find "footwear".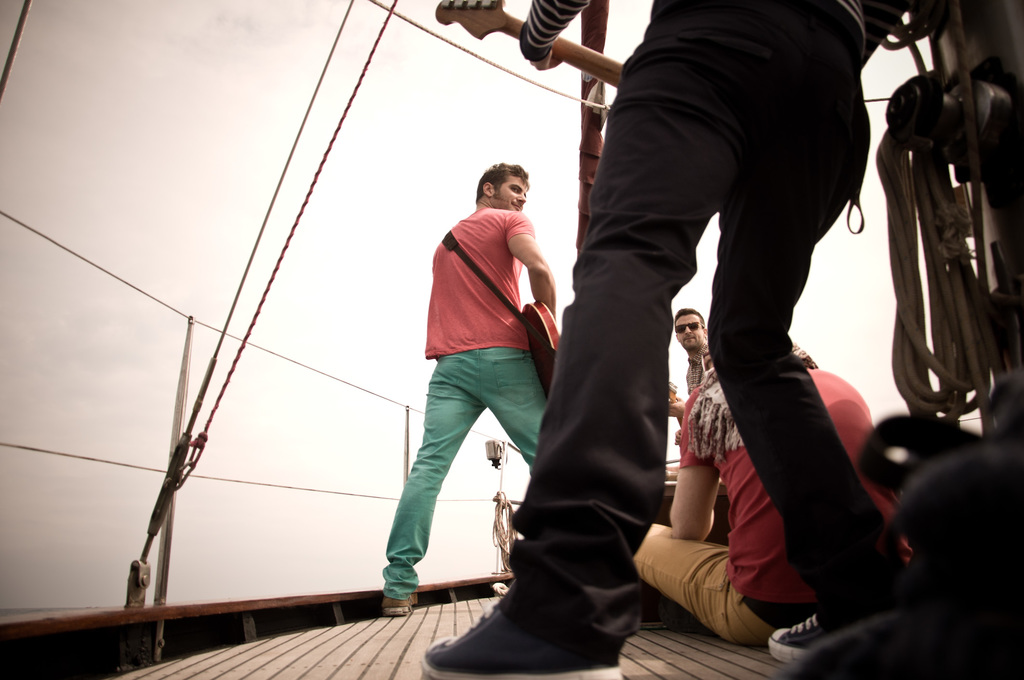
763, 605, 917, 667.
